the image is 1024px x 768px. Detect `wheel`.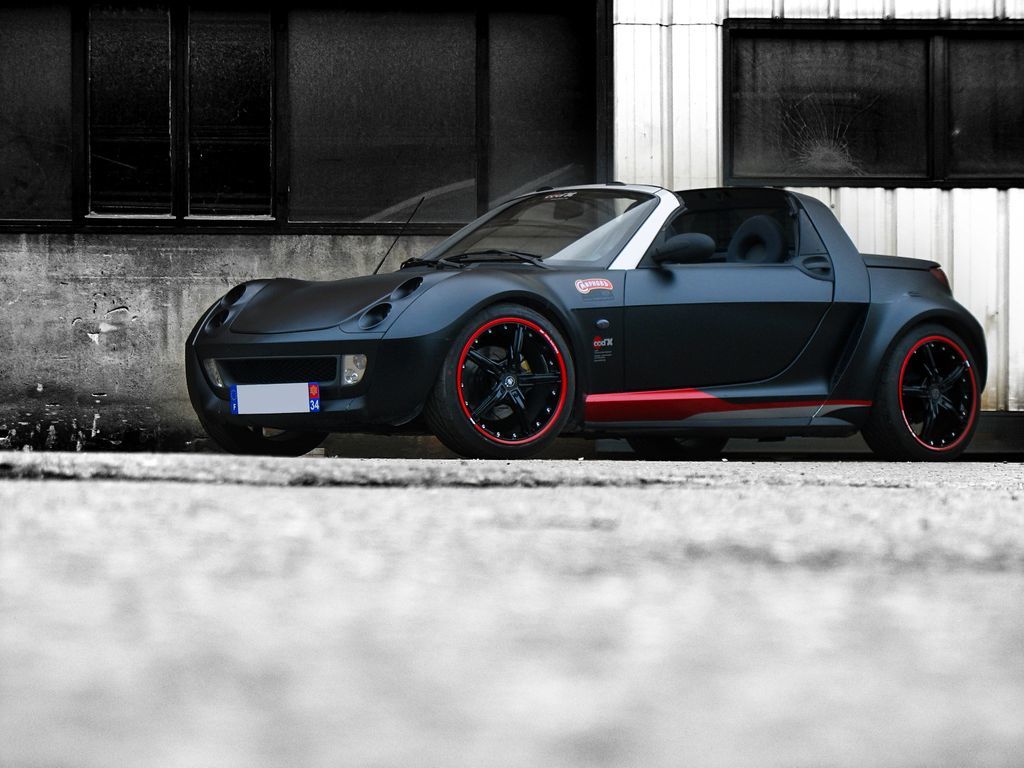
Detection: [x1=624, y1=438, x2=723, y2=462].
